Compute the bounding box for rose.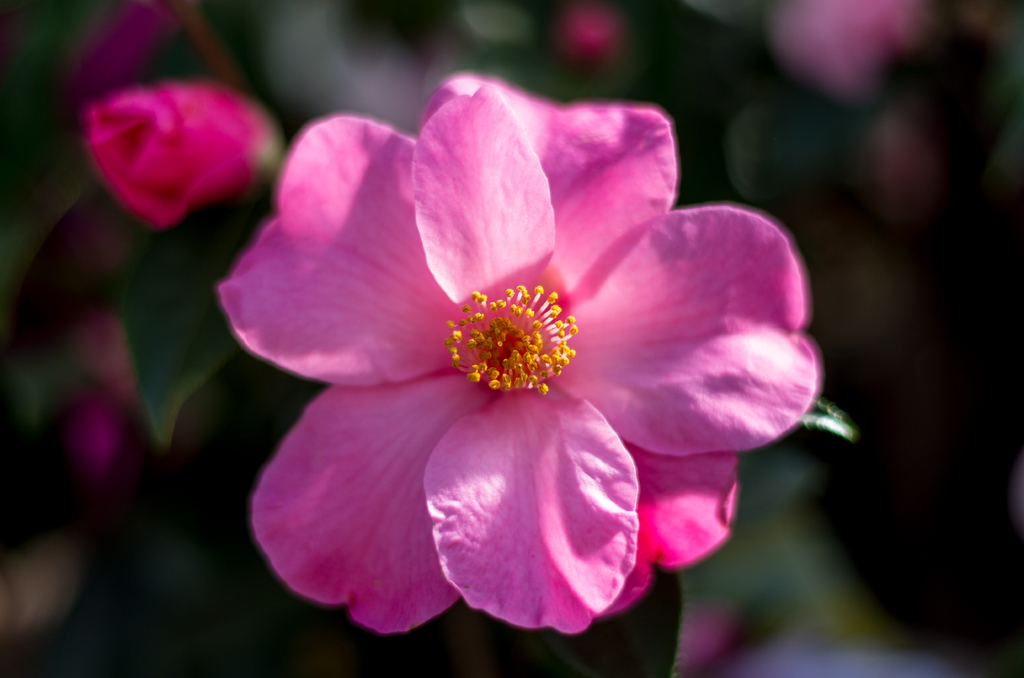
[84, 79, 274, 223].
